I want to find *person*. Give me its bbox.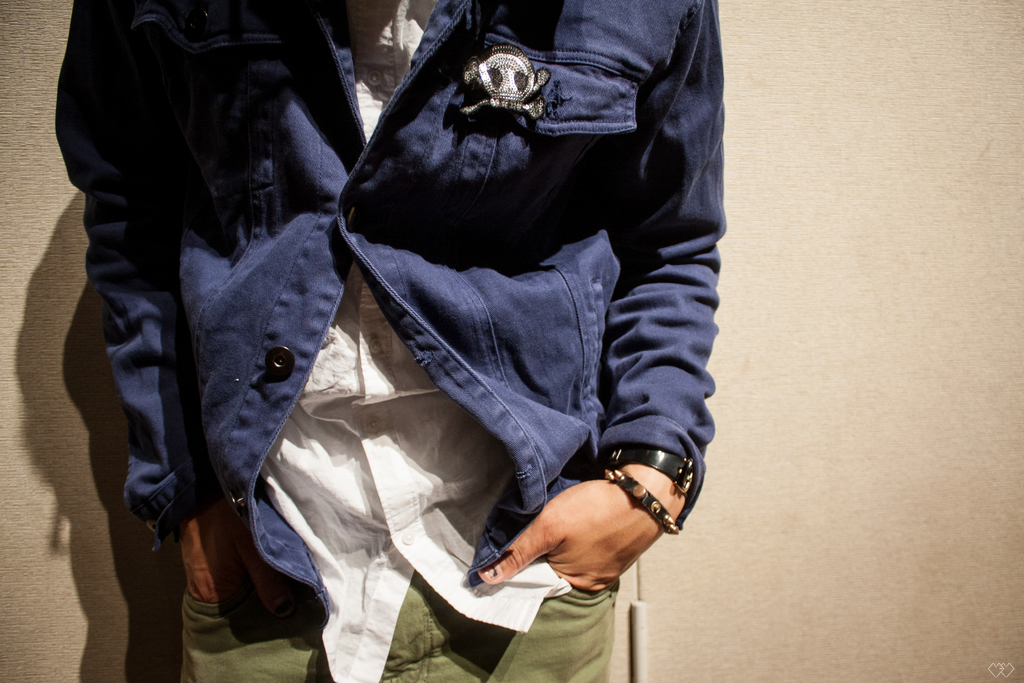
49, 0, 720, 682.
